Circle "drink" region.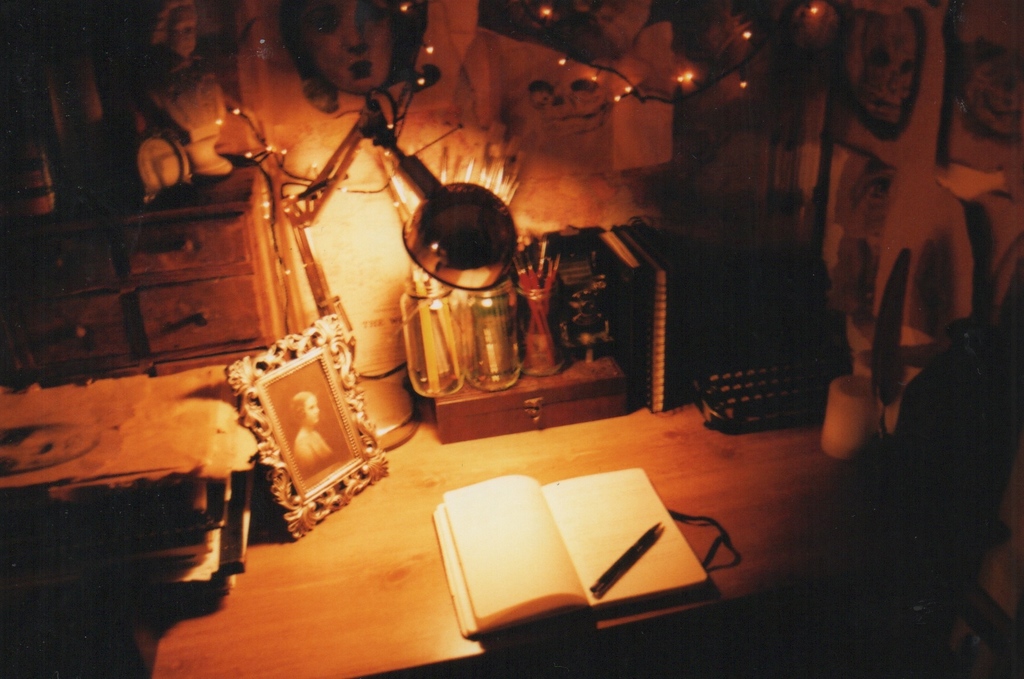
Region: Rect(282, 389, 347, 477).
